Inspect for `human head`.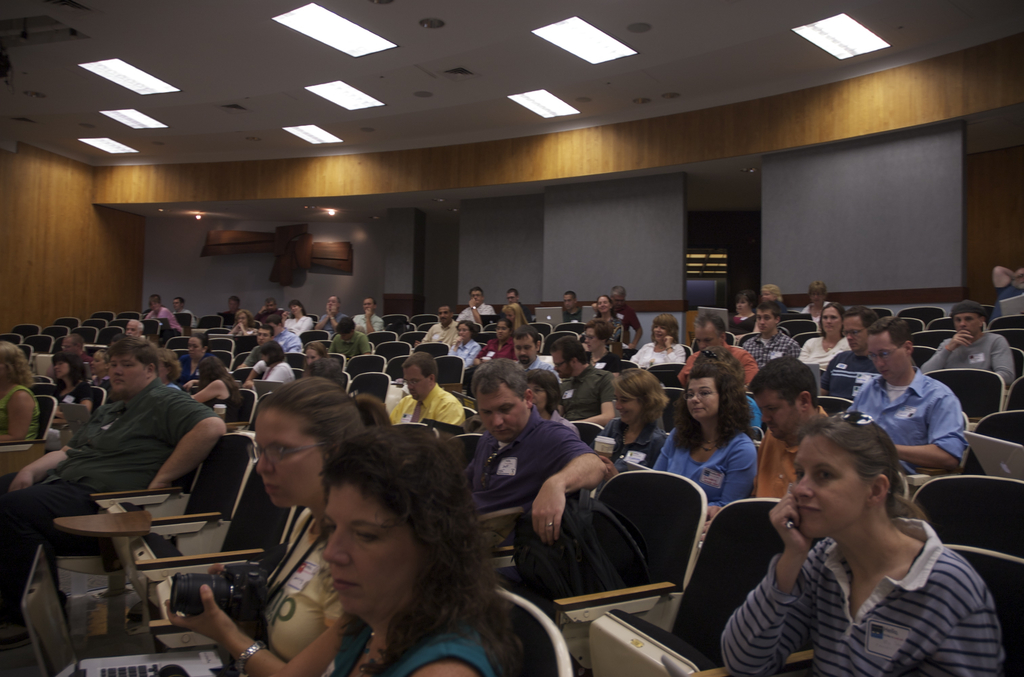
Inspection: 954, 302, 988, 338.
